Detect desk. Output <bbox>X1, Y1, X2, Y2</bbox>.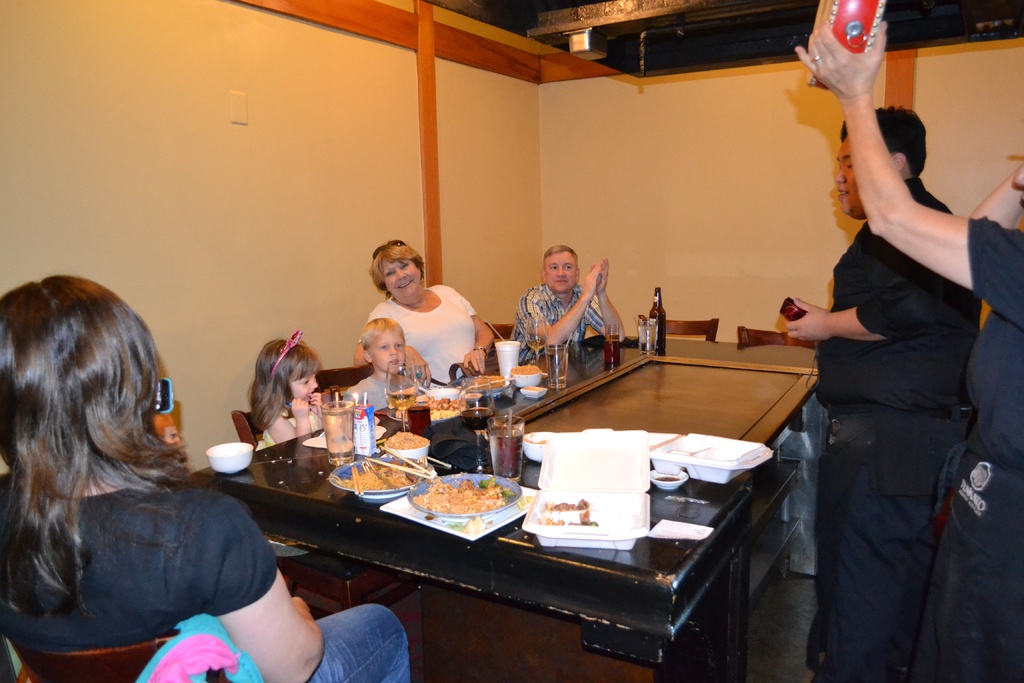
<bbox>195, 331, 817, 682</bbox>.
